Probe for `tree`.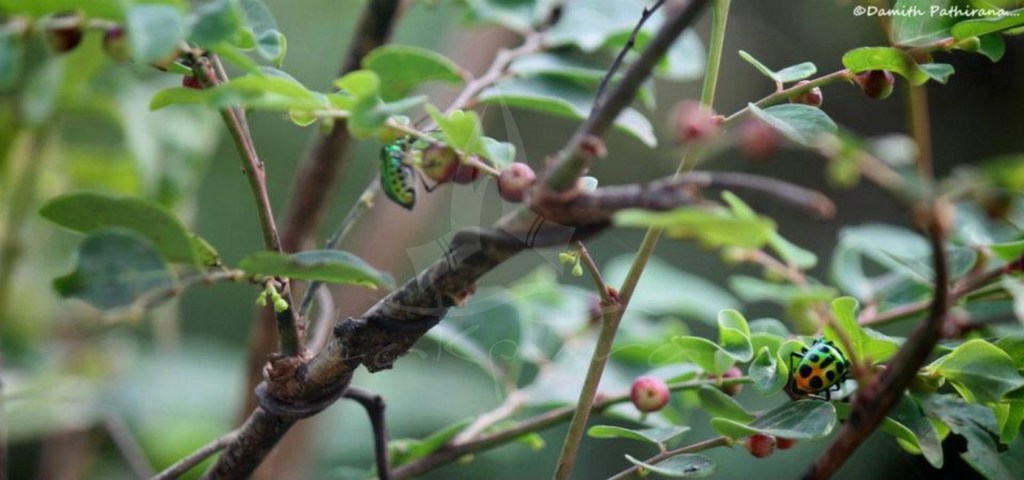
Probe result: locate(0, 0, 1023, 479).
